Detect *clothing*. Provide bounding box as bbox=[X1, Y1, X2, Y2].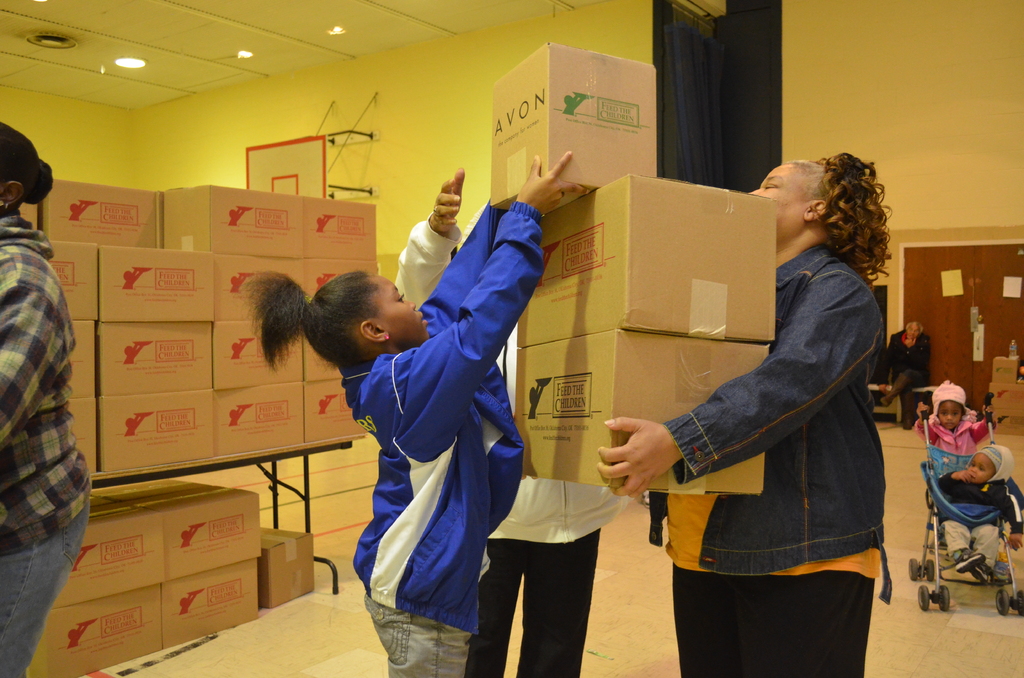
bbox=[908, 380, 1002, 454].
